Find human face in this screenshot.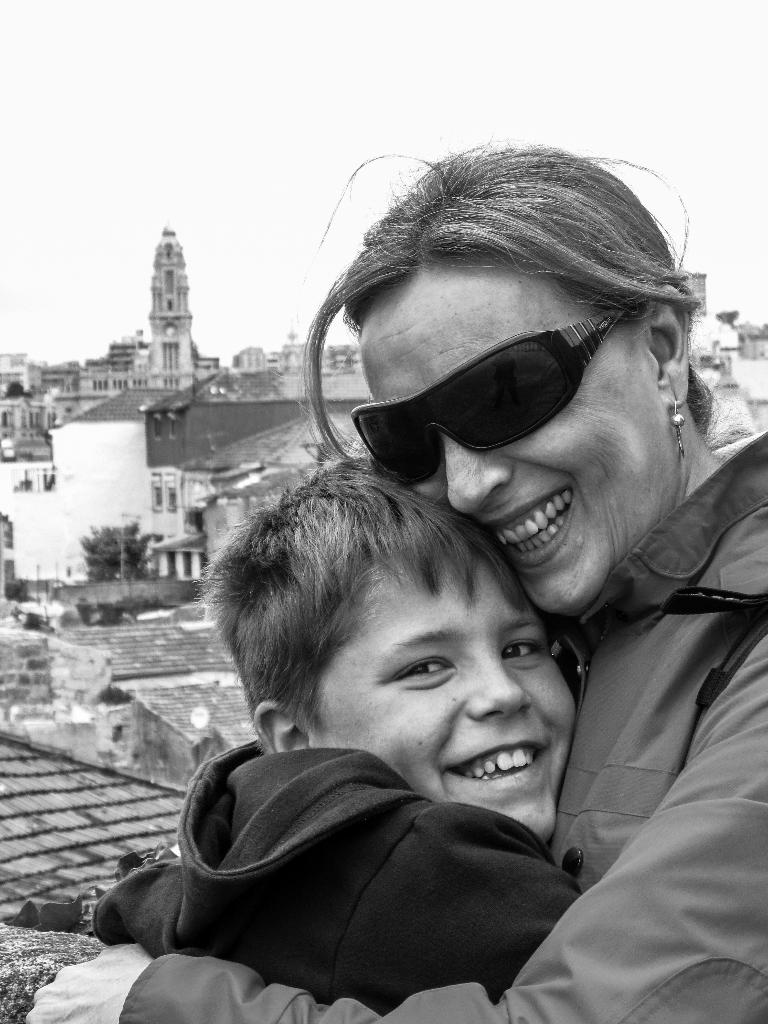
The bounding box for human face is 351 267 662 620.
